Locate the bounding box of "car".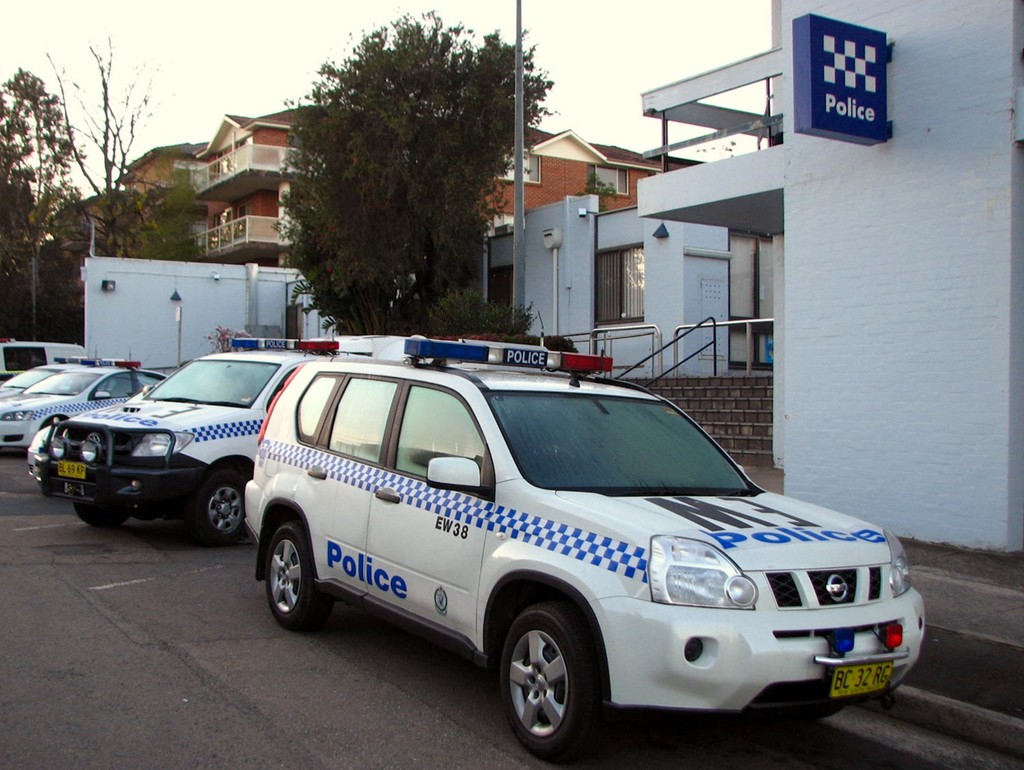
Bounding box: [53, 333, 328, 547].
